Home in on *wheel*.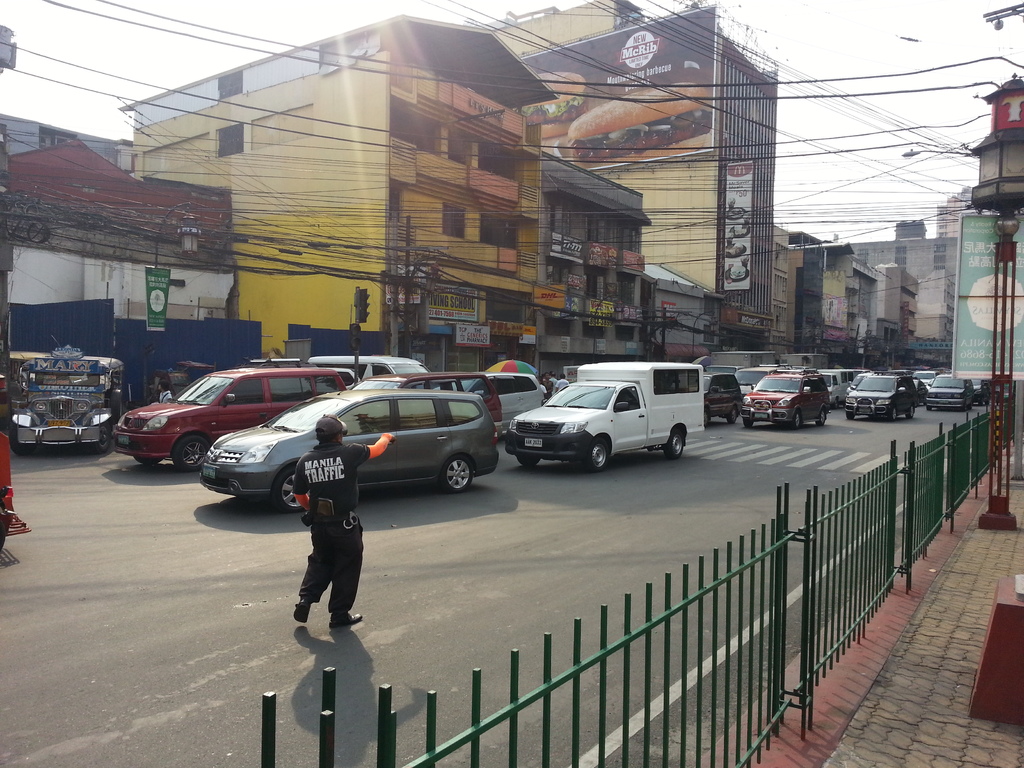
Homed in at x1=584 y1=436 x2=607 y2=473.
